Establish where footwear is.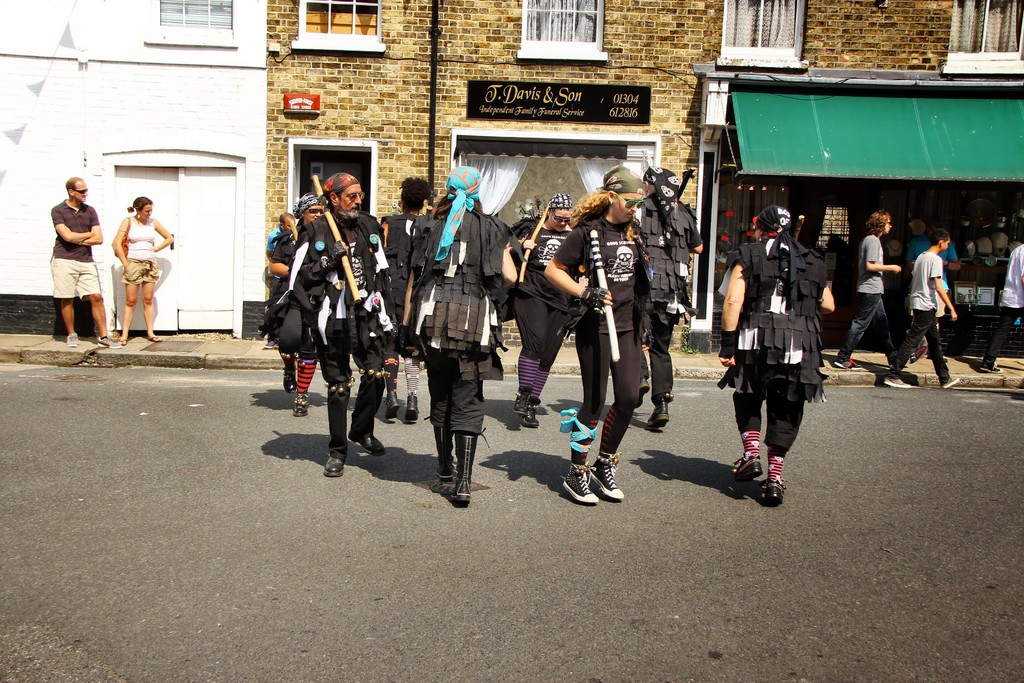
Established at detection(293, 391, 310, 418).
